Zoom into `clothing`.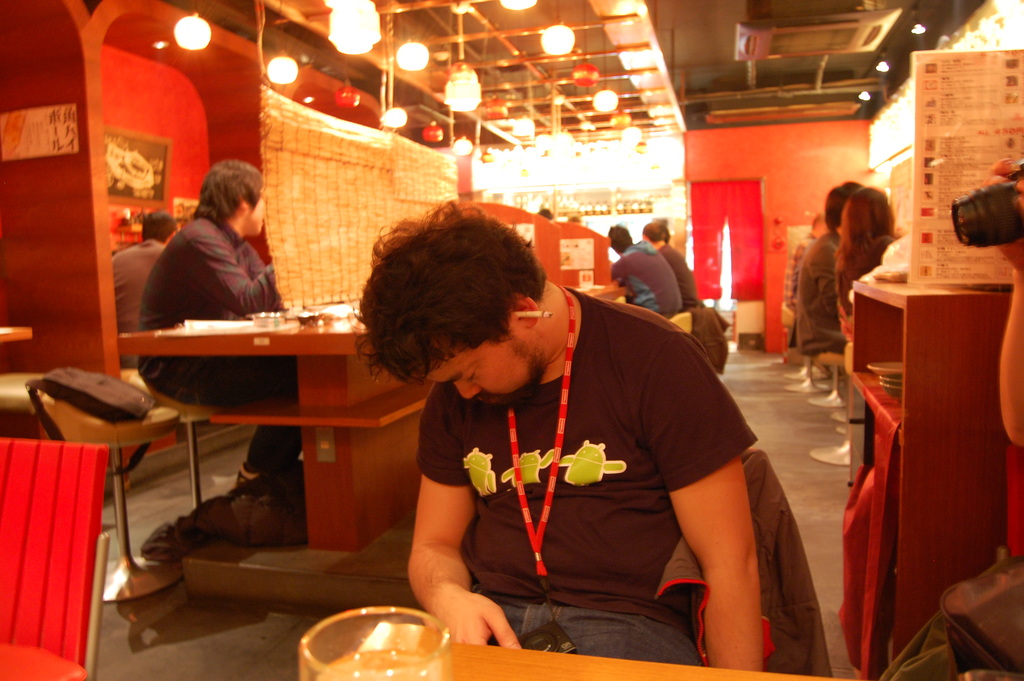
Zoom target: (657, 454, 835, 677).
